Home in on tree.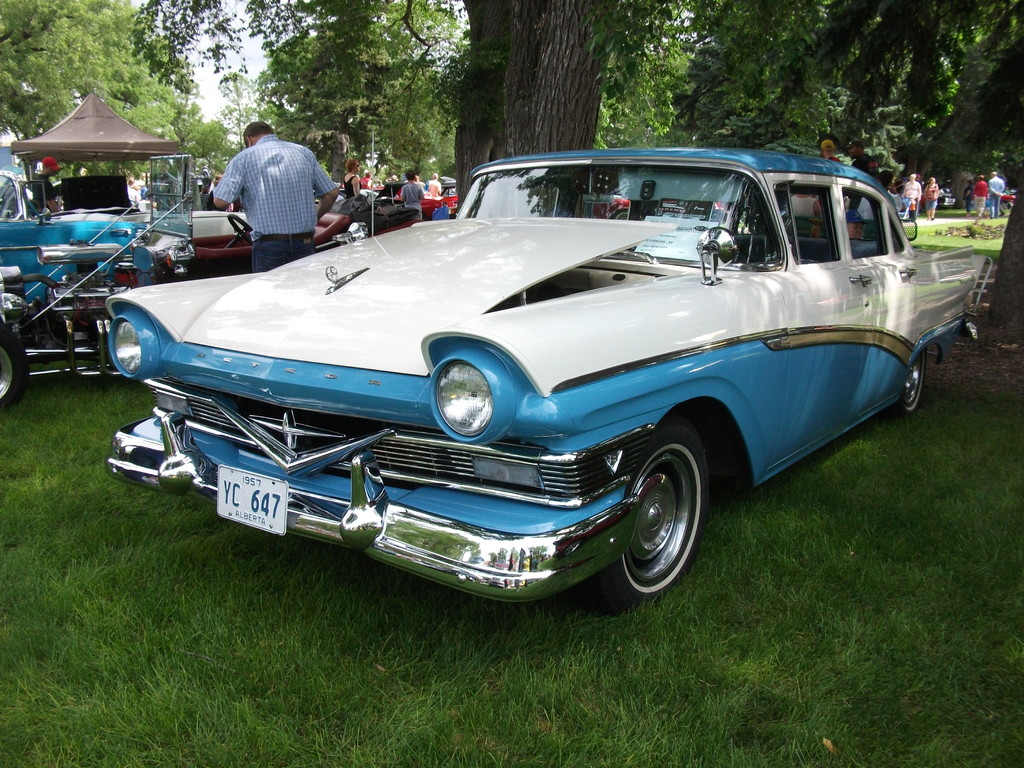
Homed in at 504/0/618/159.
